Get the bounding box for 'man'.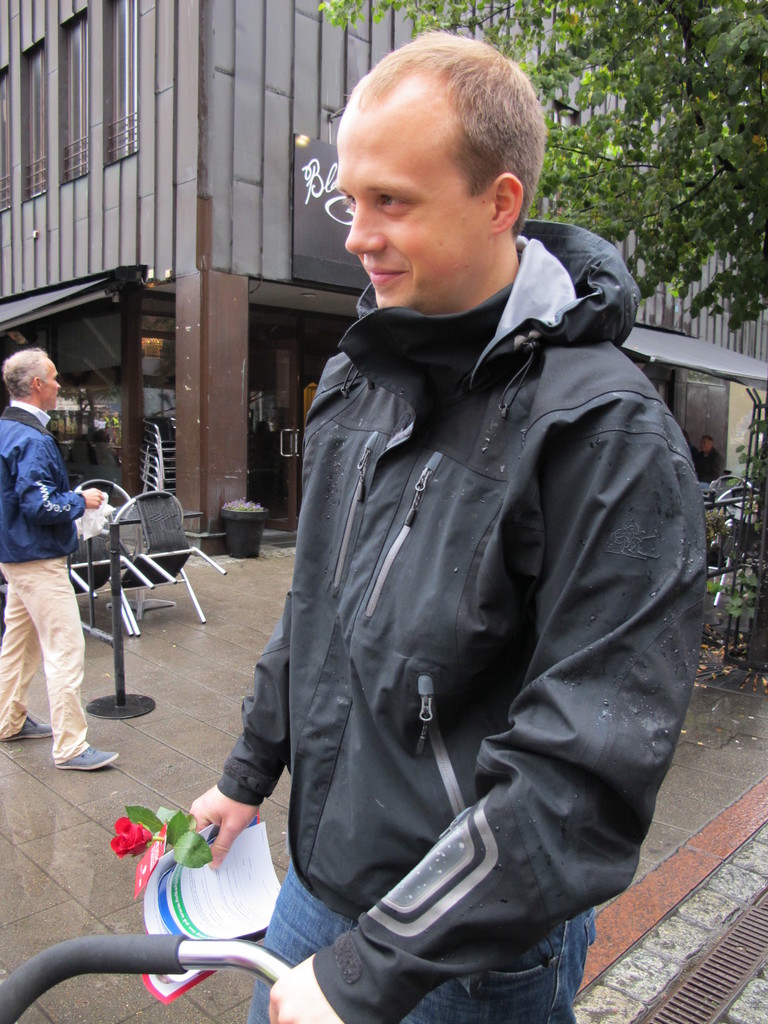
{"left": 1, "top": 369, "right": 104, "bottom": 783}.
